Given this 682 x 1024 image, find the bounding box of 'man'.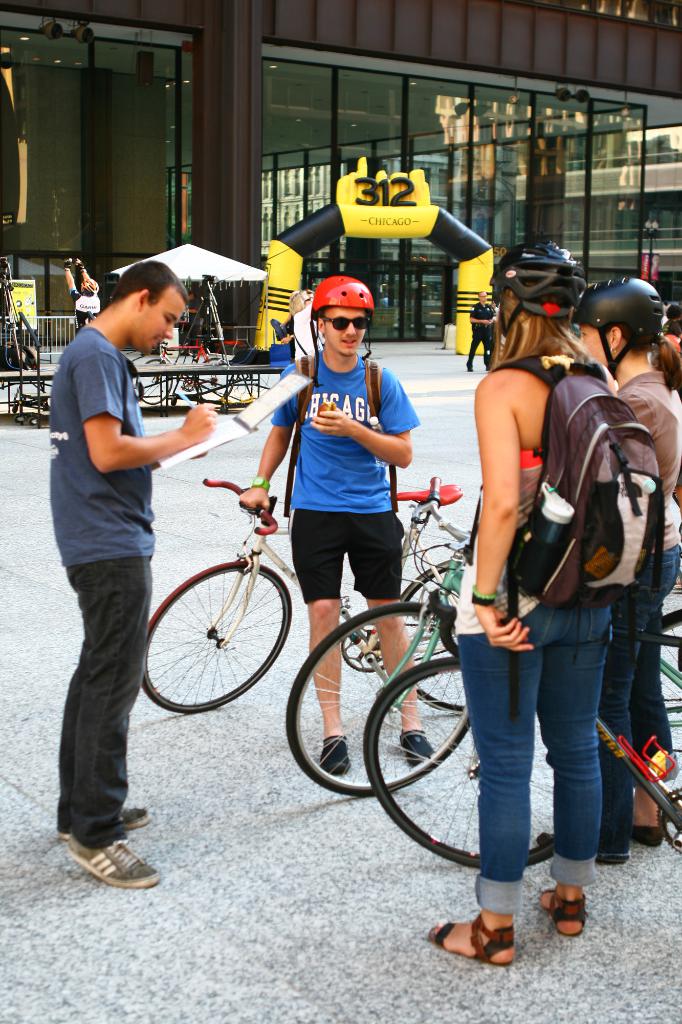
234, 278, 427, 764.
